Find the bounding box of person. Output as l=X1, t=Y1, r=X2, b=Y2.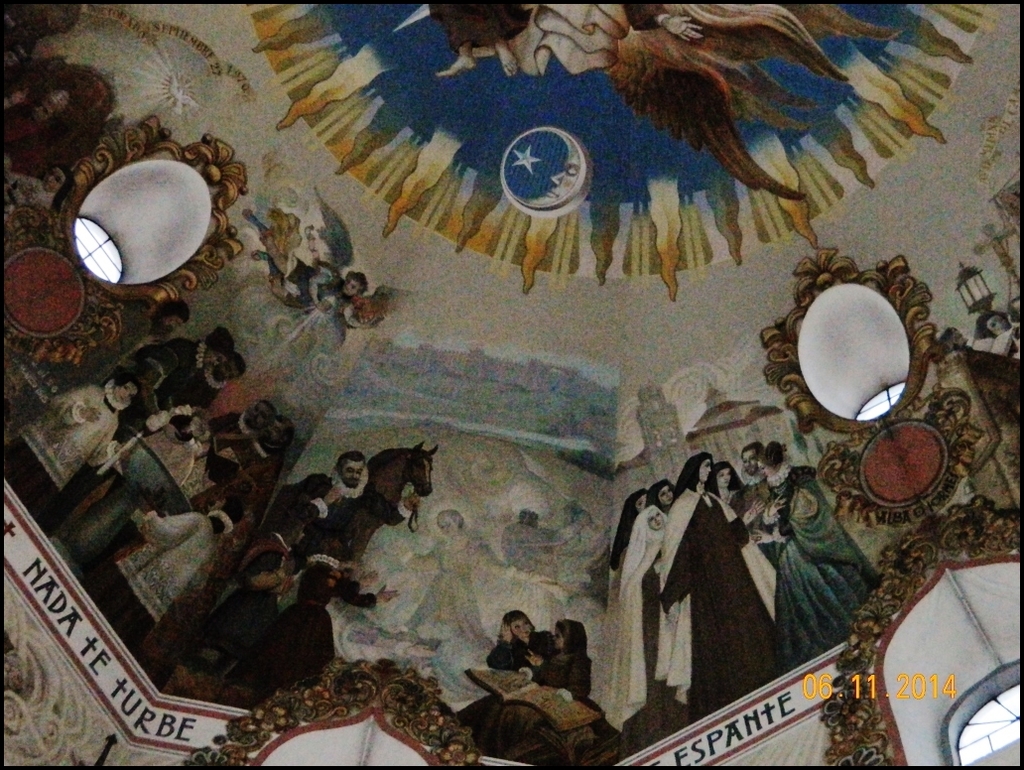
l=392, t=506, r=564, b=705.
